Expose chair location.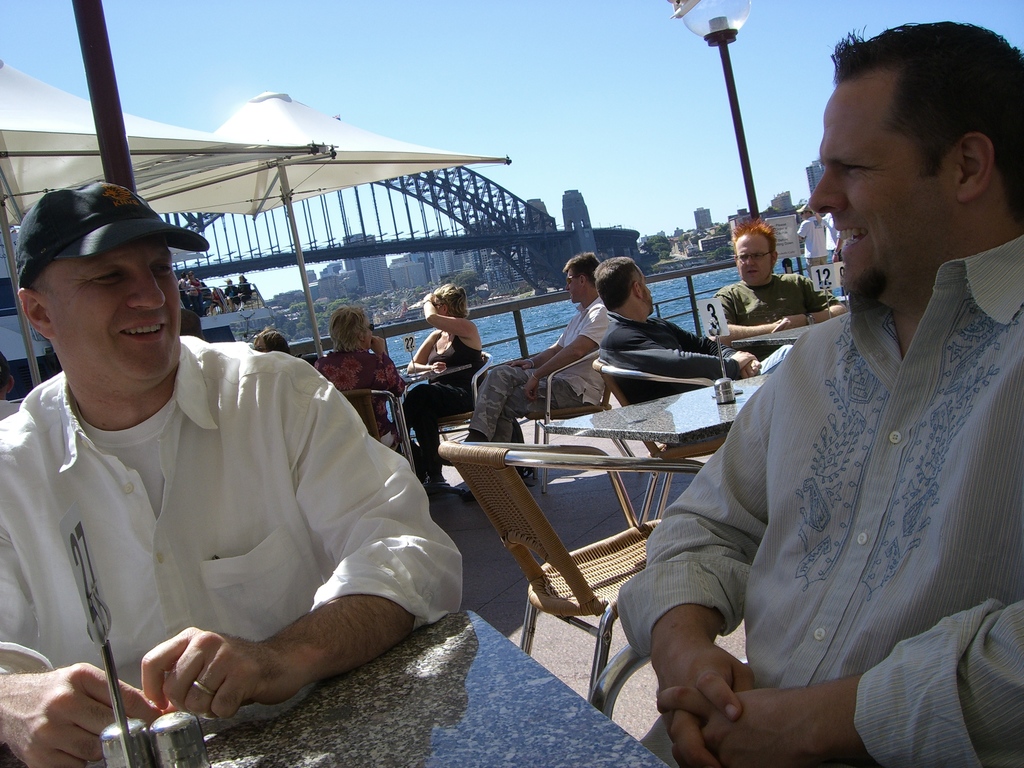
Exposed at (x1=412, y1=351, x2=498, y2=495).
